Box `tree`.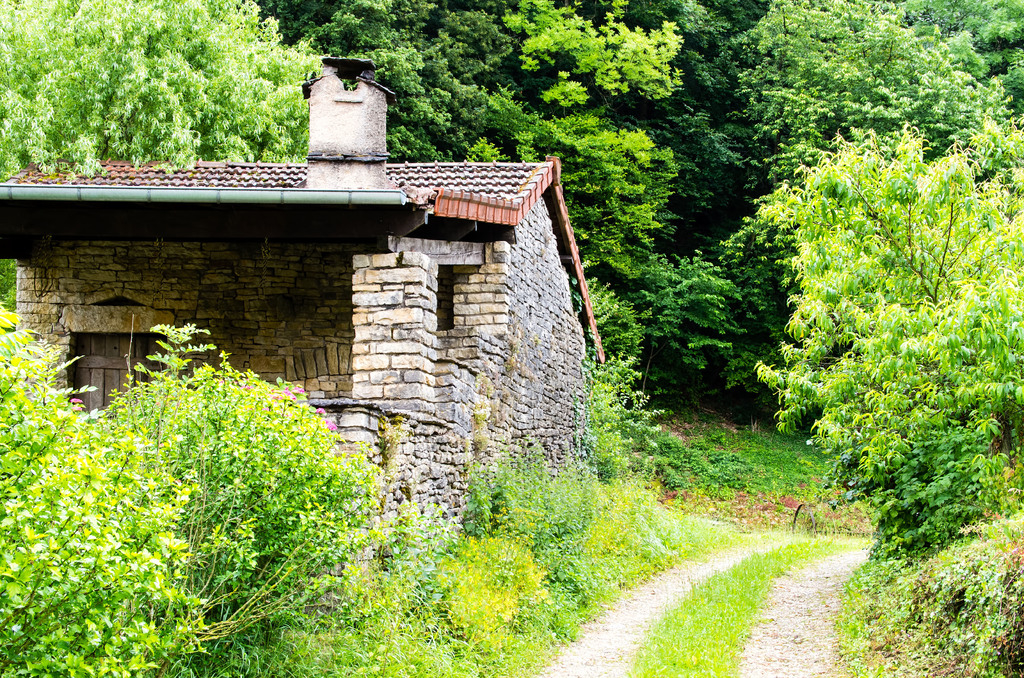
(642,231,799,437).
